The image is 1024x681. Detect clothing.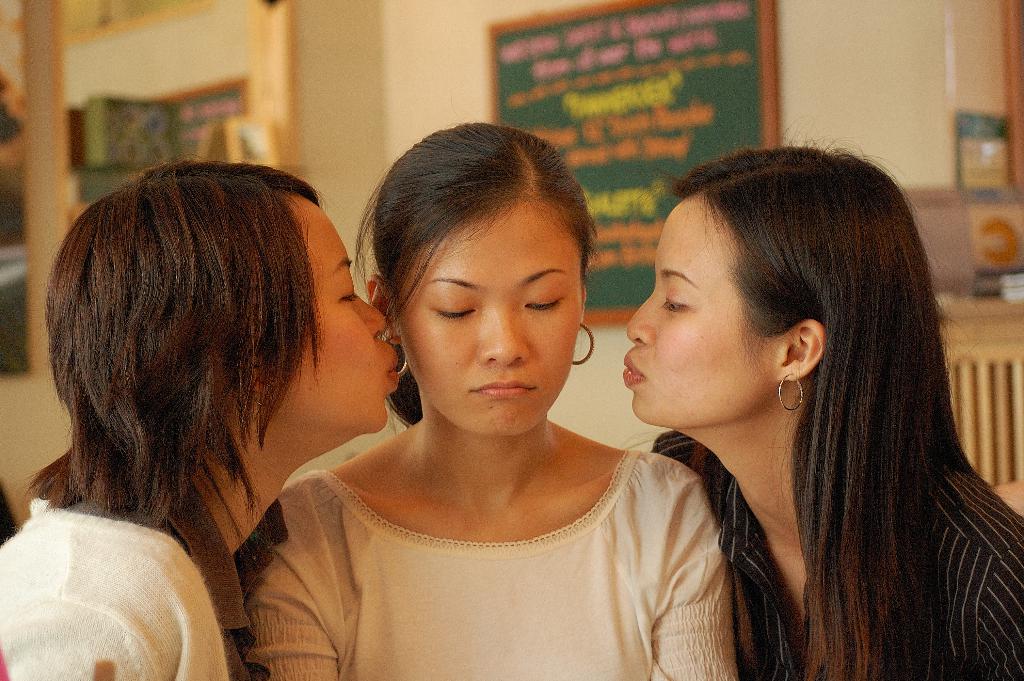
Detection: [x1=259, y1=390, x2=778, y2=673].
